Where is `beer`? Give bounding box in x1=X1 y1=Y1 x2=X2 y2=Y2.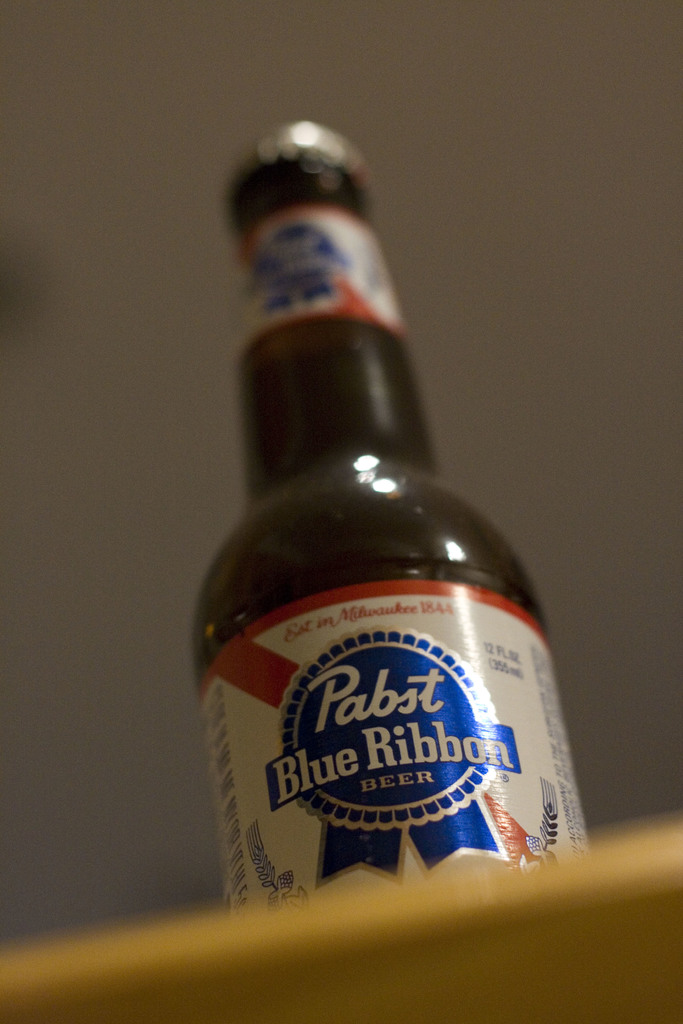
x1=181 y1=125 x2=589 y2=915.
